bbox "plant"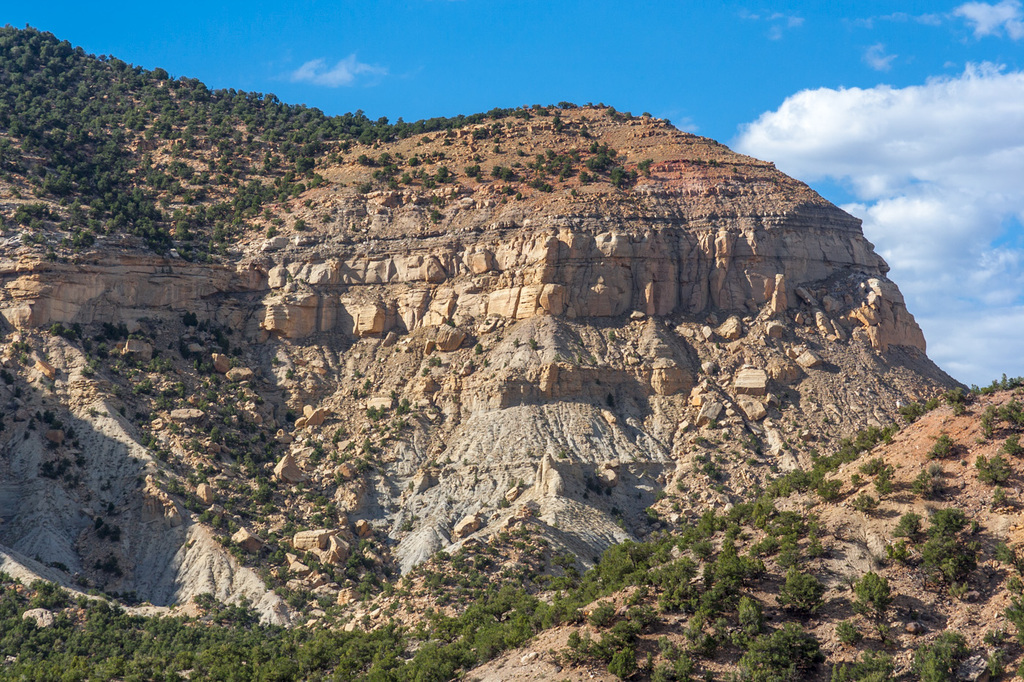
814 475 842 494
